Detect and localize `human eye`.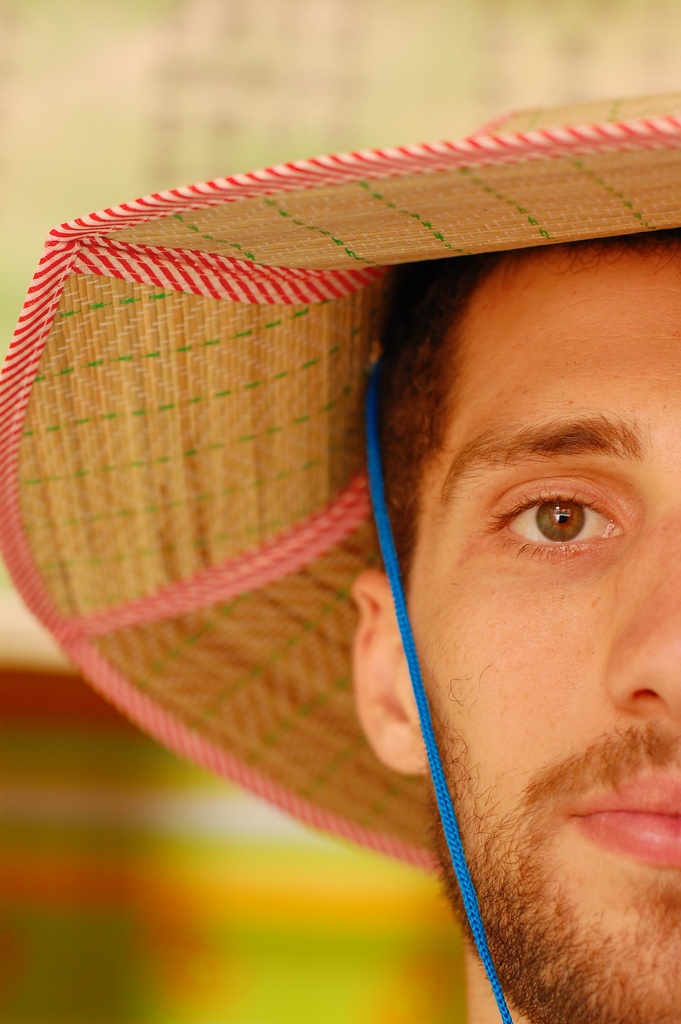
Localized at [left=475, top=468, right=645, bottom=568].
